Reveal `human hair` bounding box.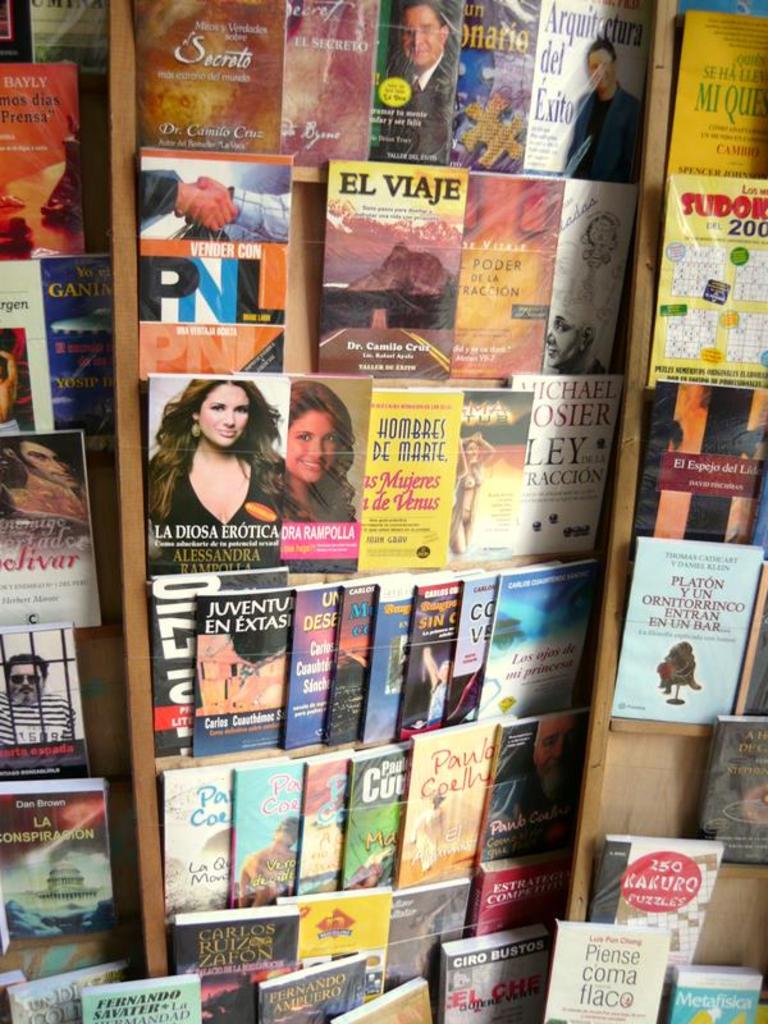
Revealed: bbox=[17, 657, 51, 681].
